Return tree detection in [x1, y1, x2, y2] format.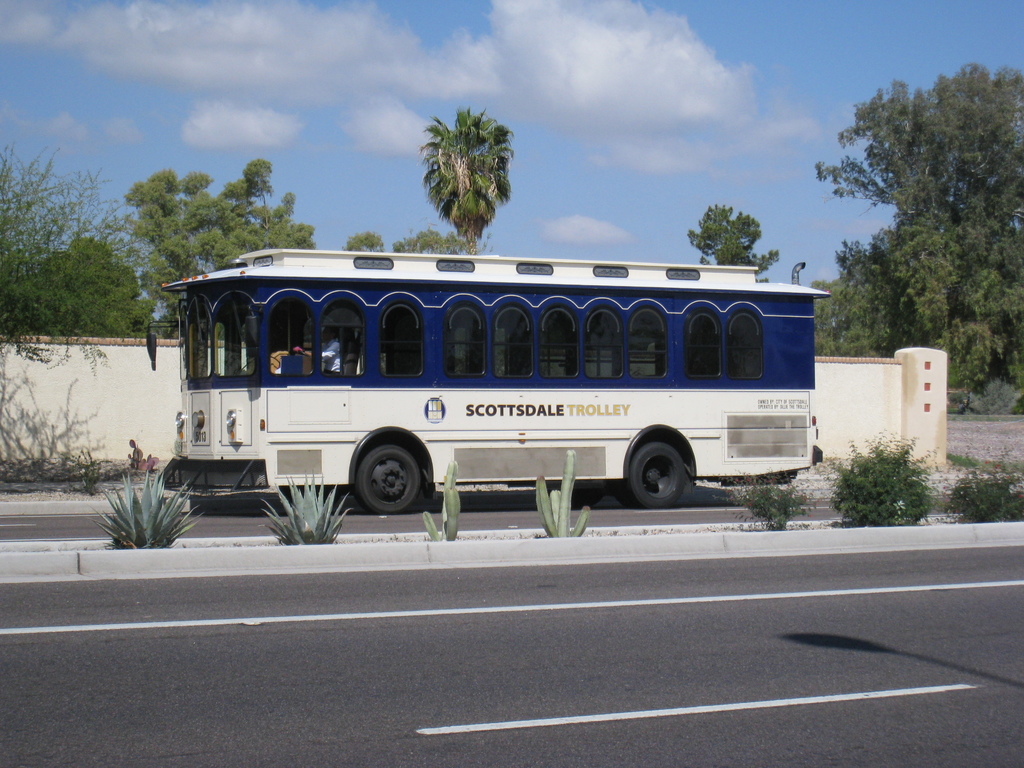
[0, 135, 174, 340].
